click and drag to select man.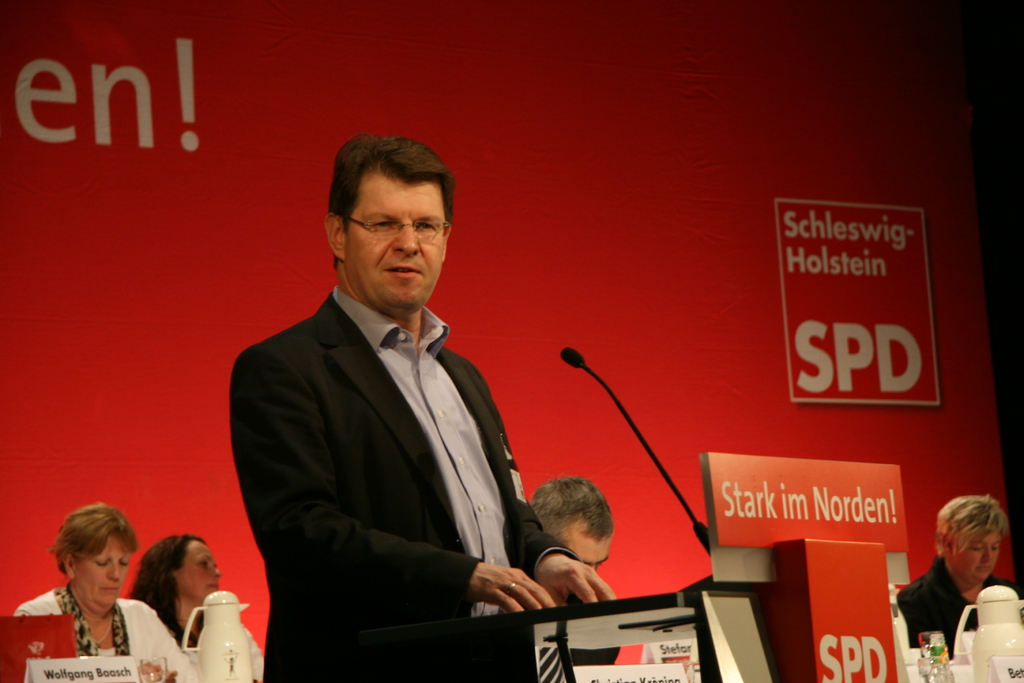
Selection: (530, 475, 616, 607).
